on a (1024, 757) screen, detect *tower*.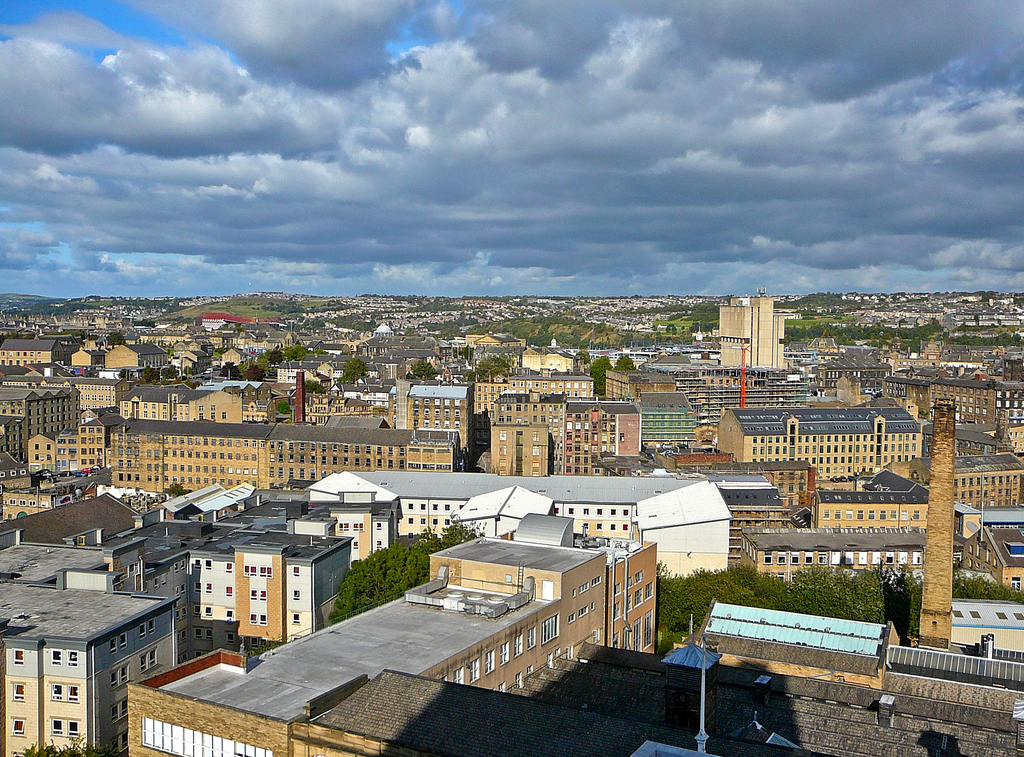
{"left": 705, "top": 284, "right": 789, "bottom": 388}.
